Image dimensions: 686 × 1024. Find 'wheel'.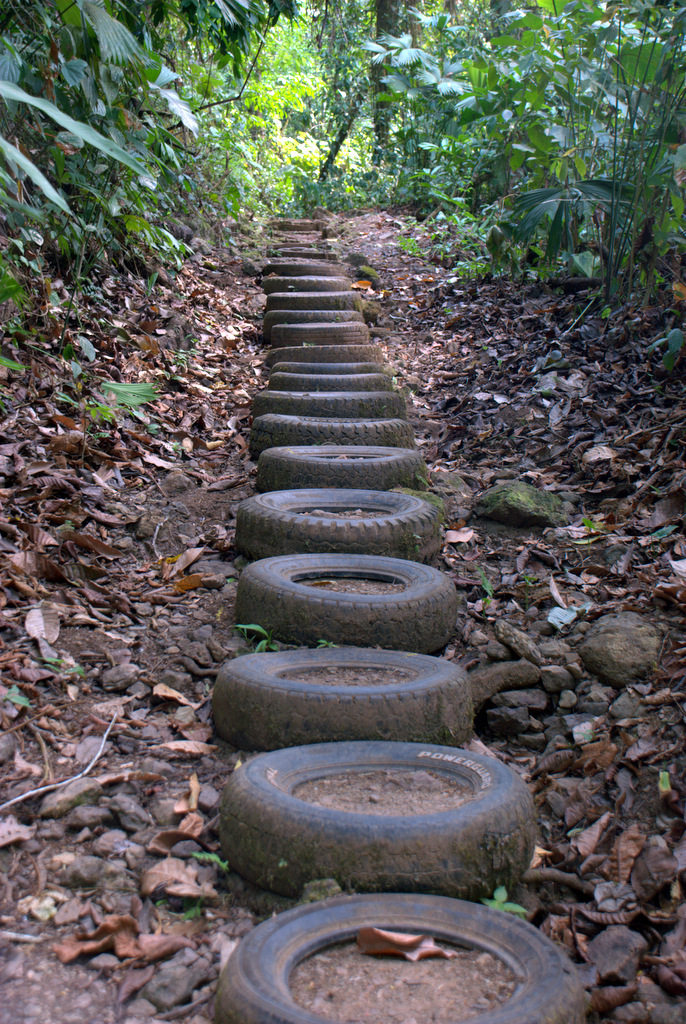
[x1=210, y1=887, x2=591, y2=1020].
